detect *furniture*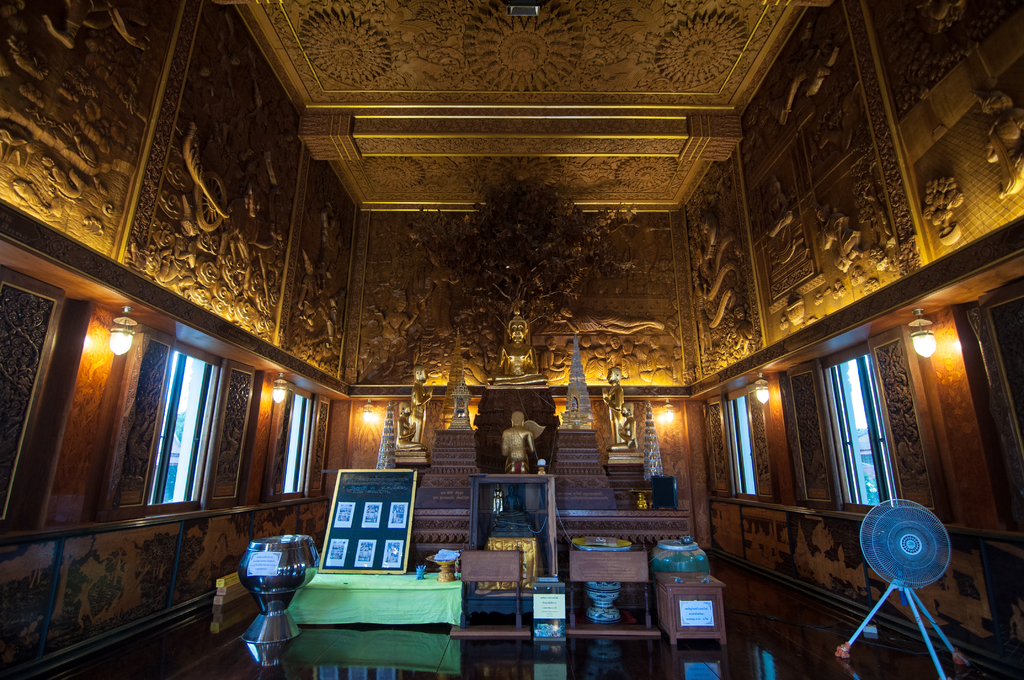
region(292, 574, 463, 626)
